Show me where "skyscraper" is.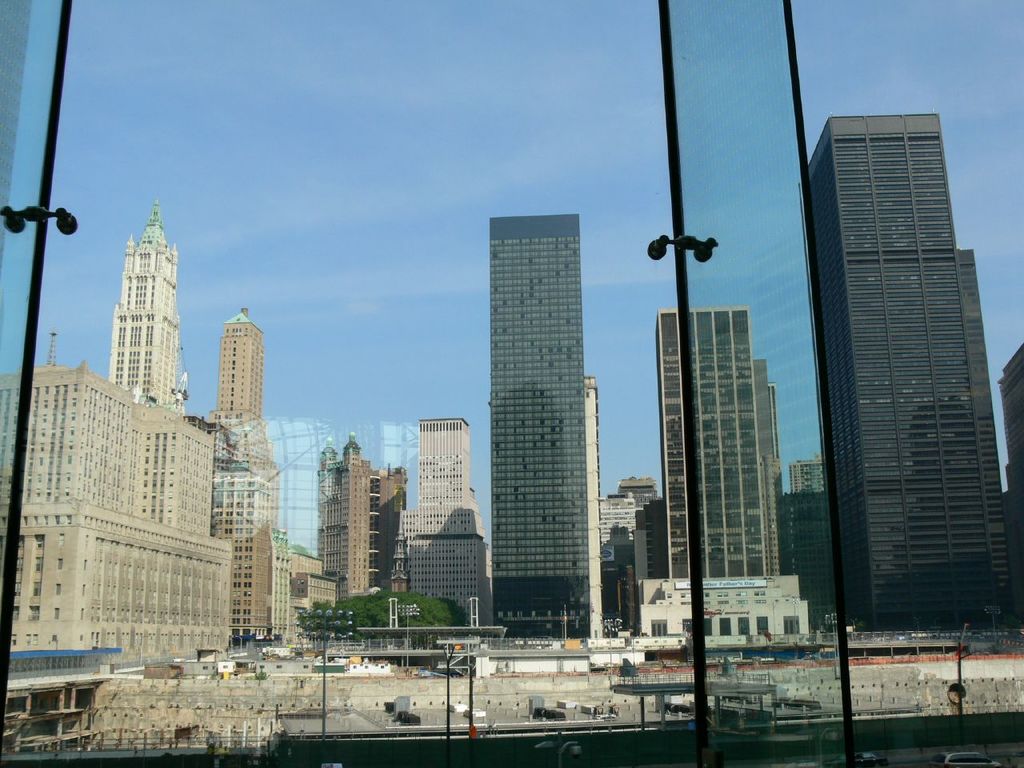
"skyscraper" is at x1=0 y1=346 x2=238 y2=643.
